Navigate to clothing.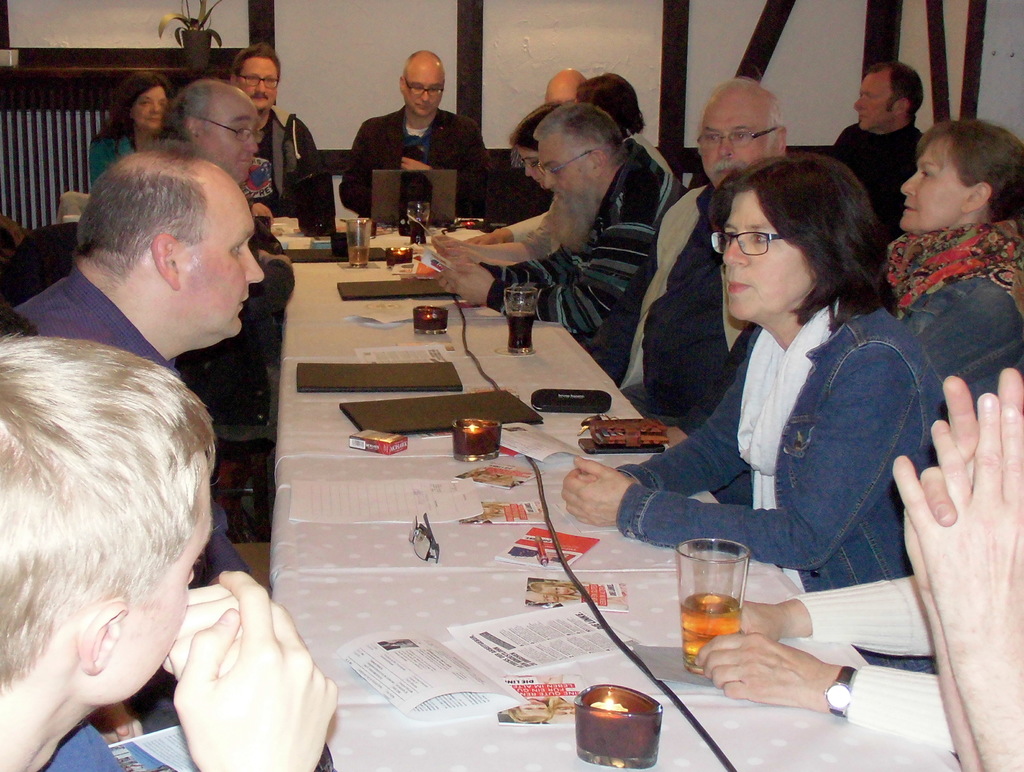
Navigation target: <bbox>831, 120, 936, 238</bbox>.
